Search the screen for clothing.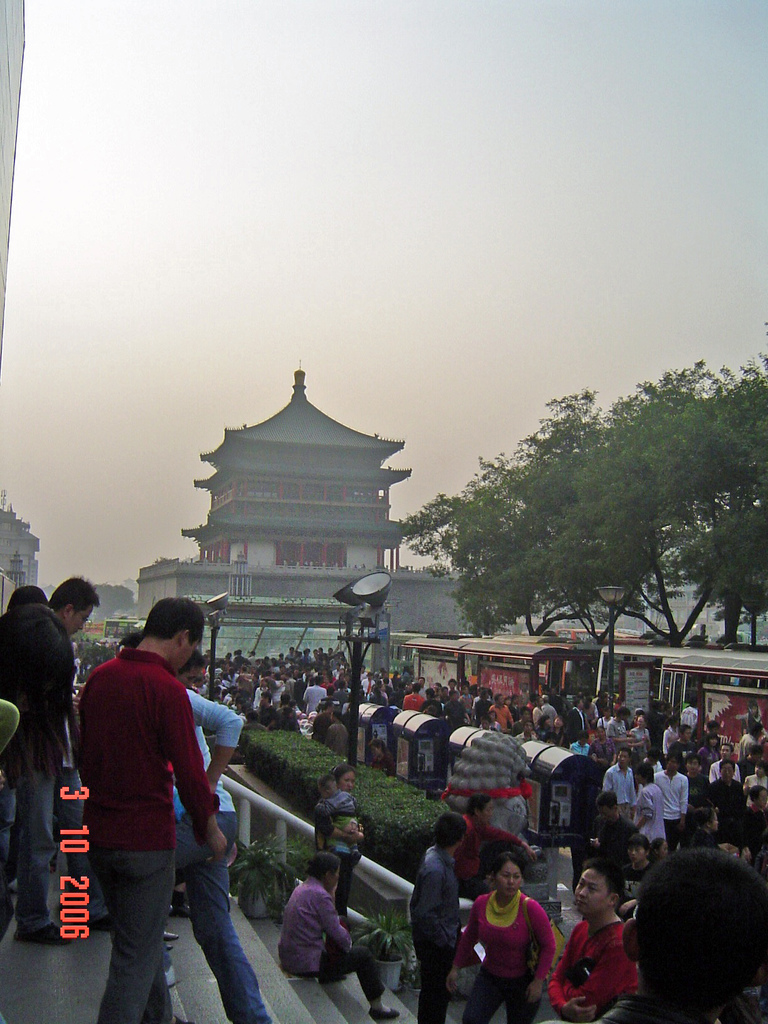
Found at 0, 605, 83, 929.
